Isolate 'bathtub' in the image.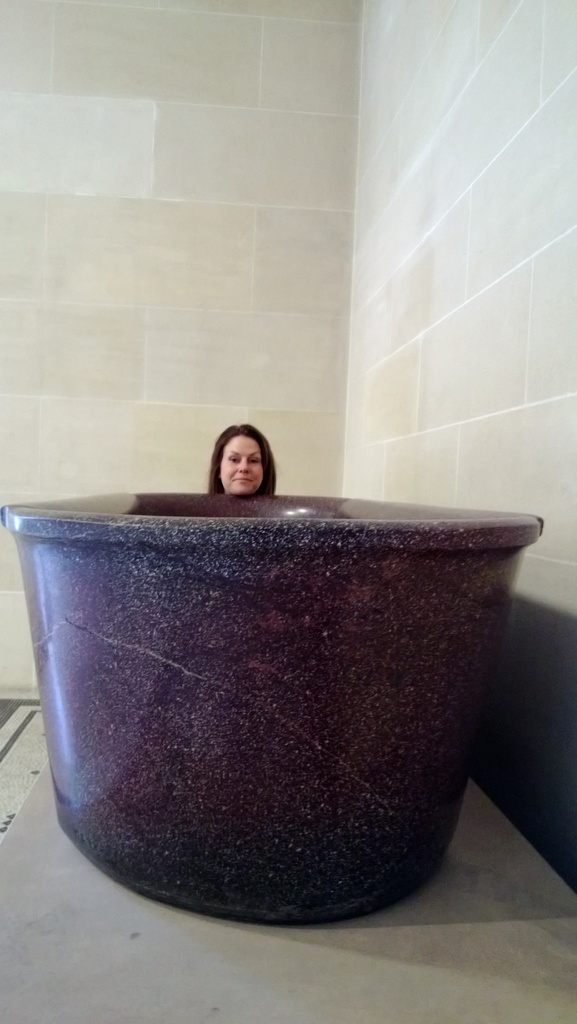
Isolated region: detection(0, 481, 547, 937).
